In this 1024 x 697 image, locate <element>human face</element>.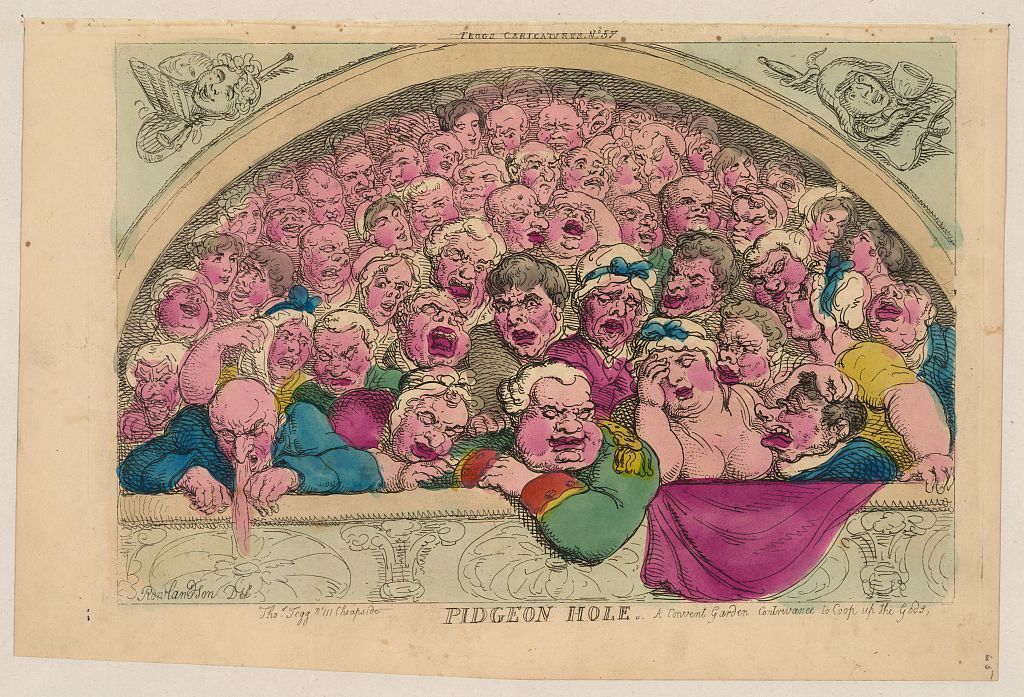
Bounding box: rect(223, 254, 274, 308).
